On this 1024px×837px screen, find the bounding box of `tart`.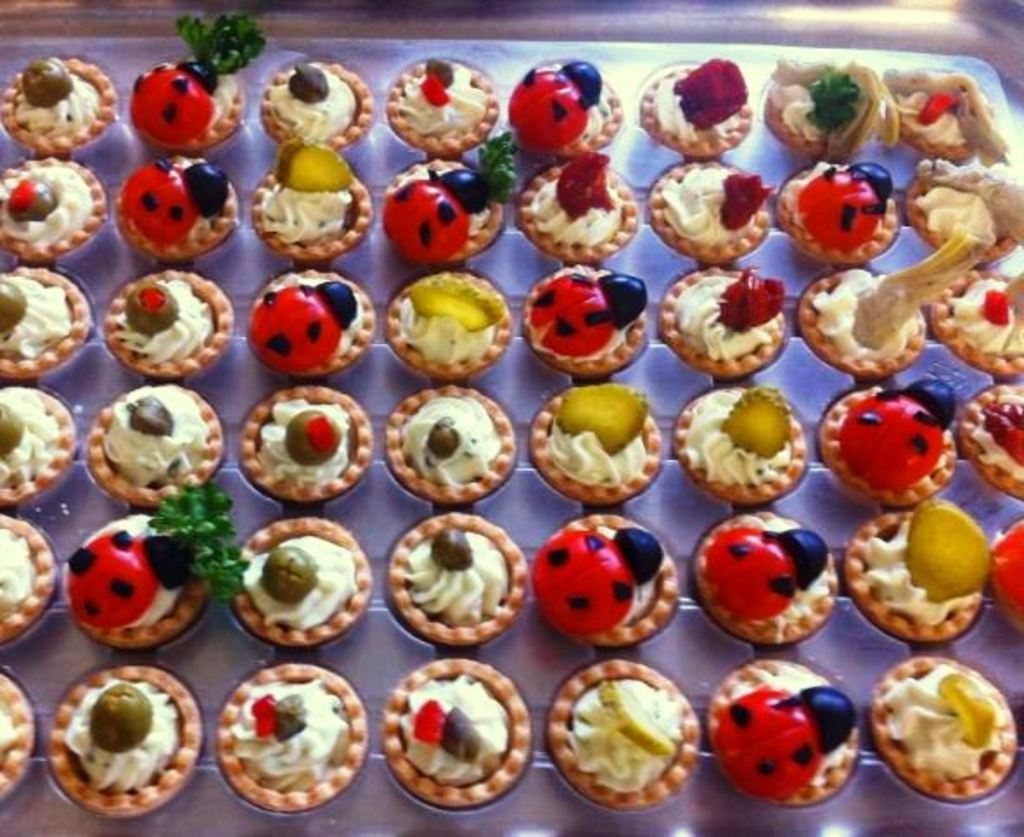
Bounding box: [left=253, top=59, right=375, bottom=150].
